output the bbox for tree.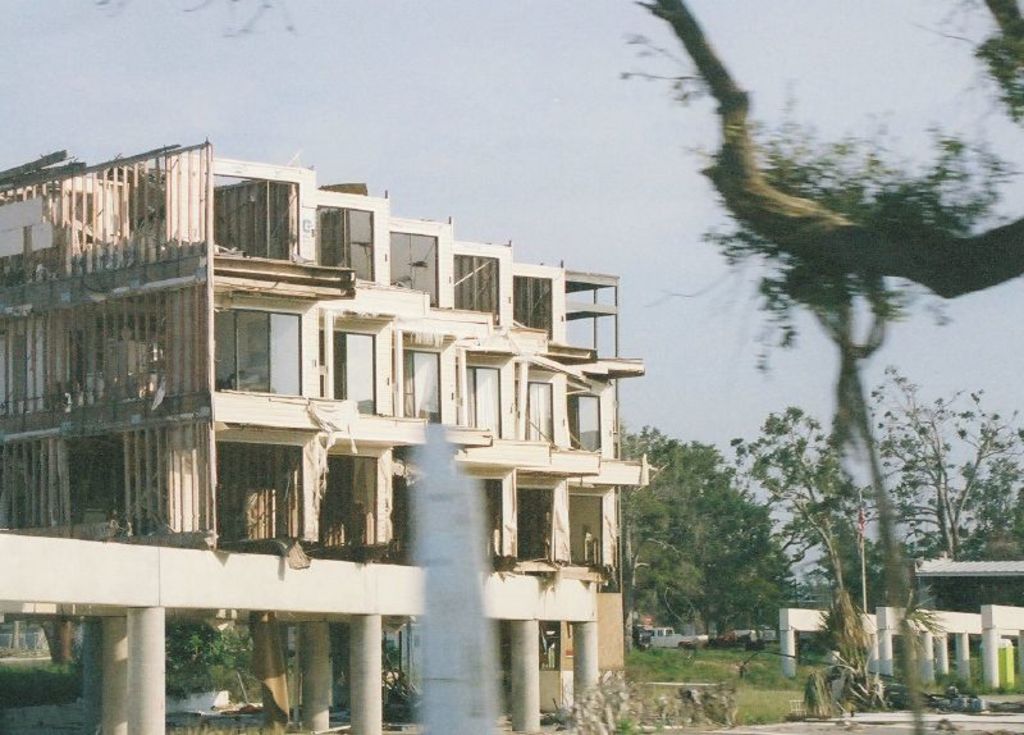
{"x1": 732, "y1": 360, "x2": 1023, "y2": 720}.
